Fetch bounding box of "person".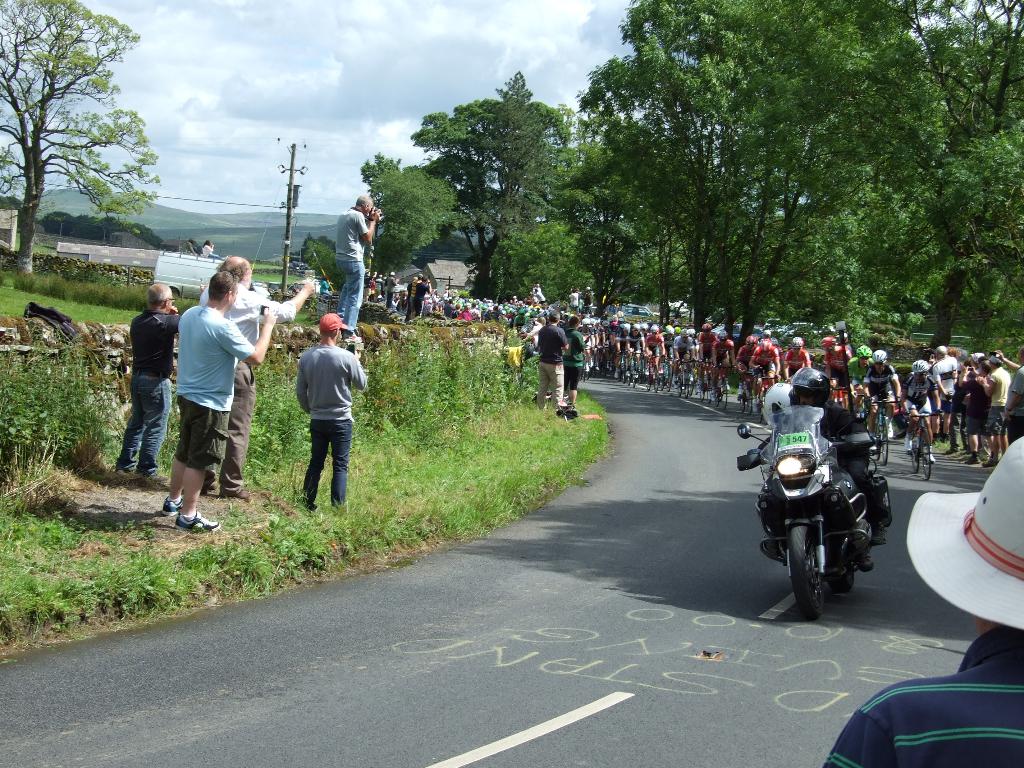
Bbox: bbox(413, 273, 435, 322).
